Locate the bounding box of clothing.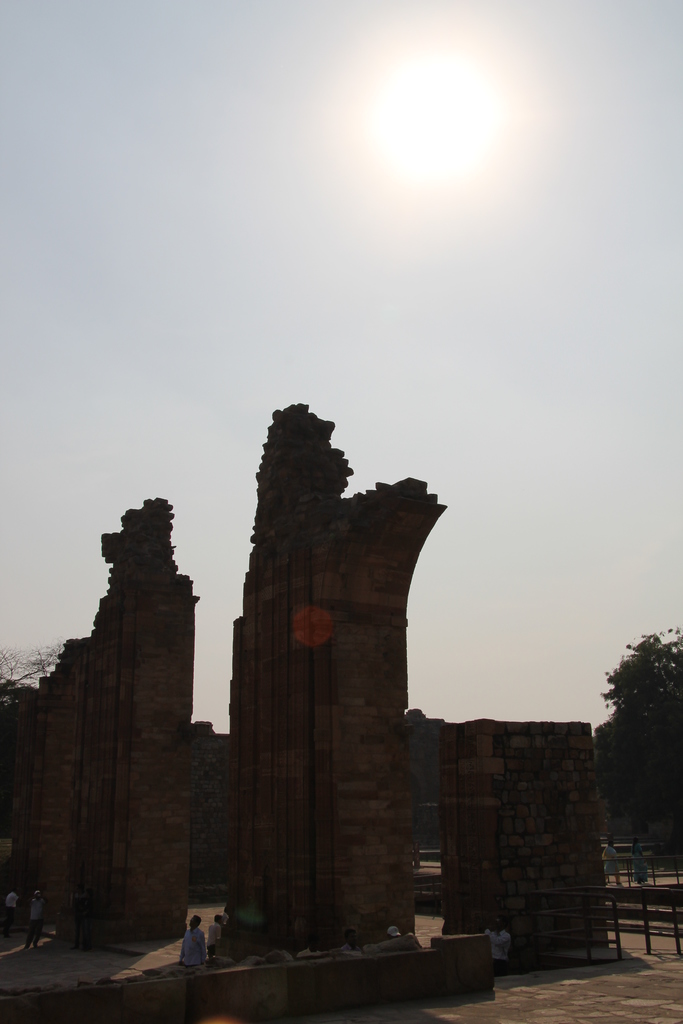
Bounding box: <box>177,923,206,968</box>.
